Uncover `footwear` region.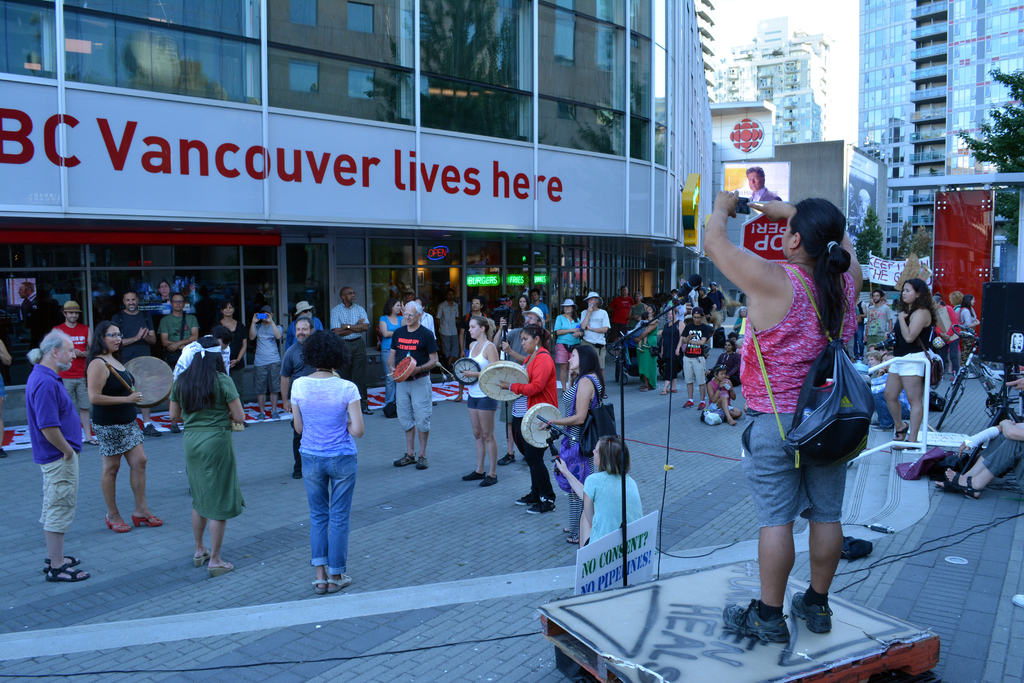
Uncovered: 171 423 181 435.
